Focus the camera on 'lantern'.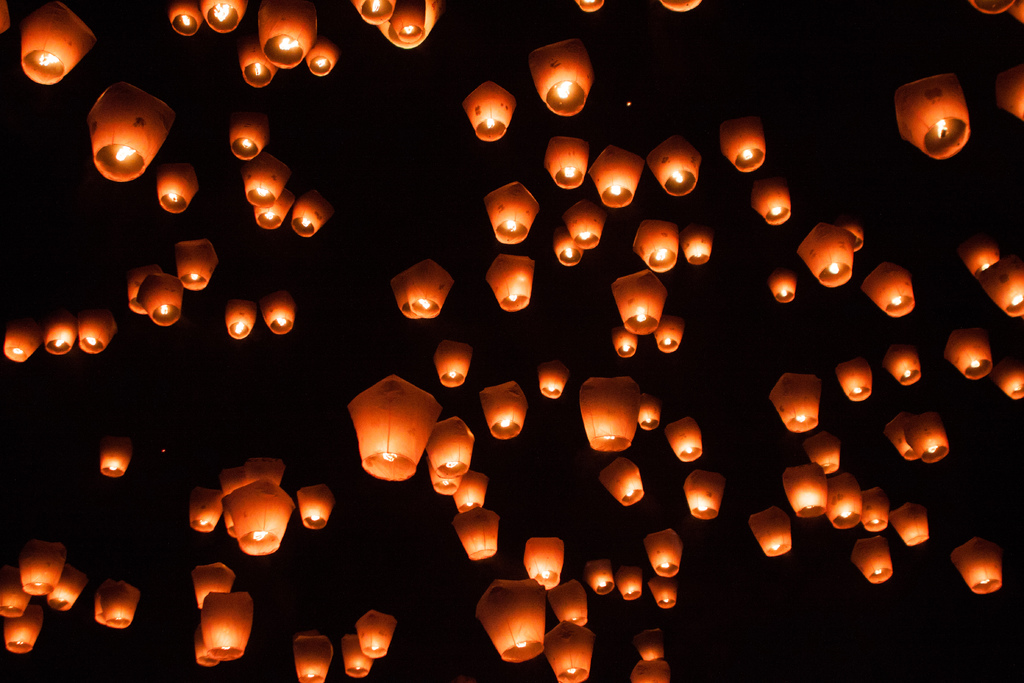
Focus region: 292,192,334,235.
